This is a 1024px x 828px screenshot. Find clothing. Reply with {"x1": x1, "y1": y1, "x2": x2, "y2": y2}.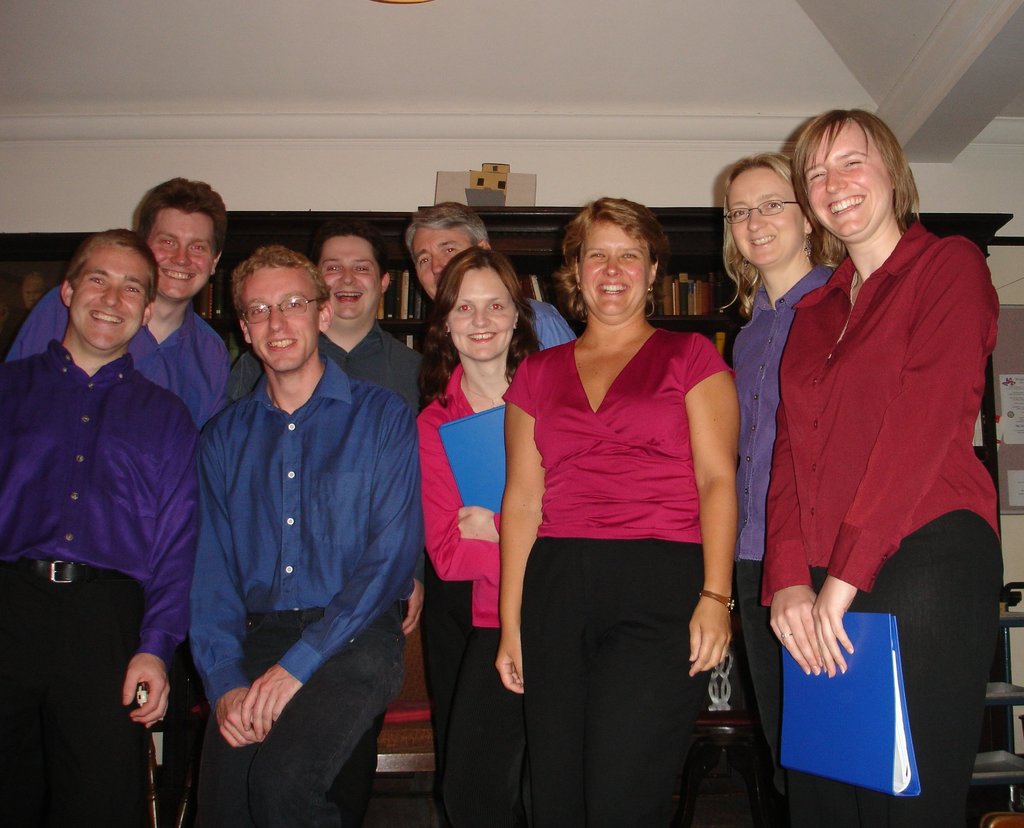
{"x1": 184, "y1": 344, "x2": 430, "y2": 827}.
